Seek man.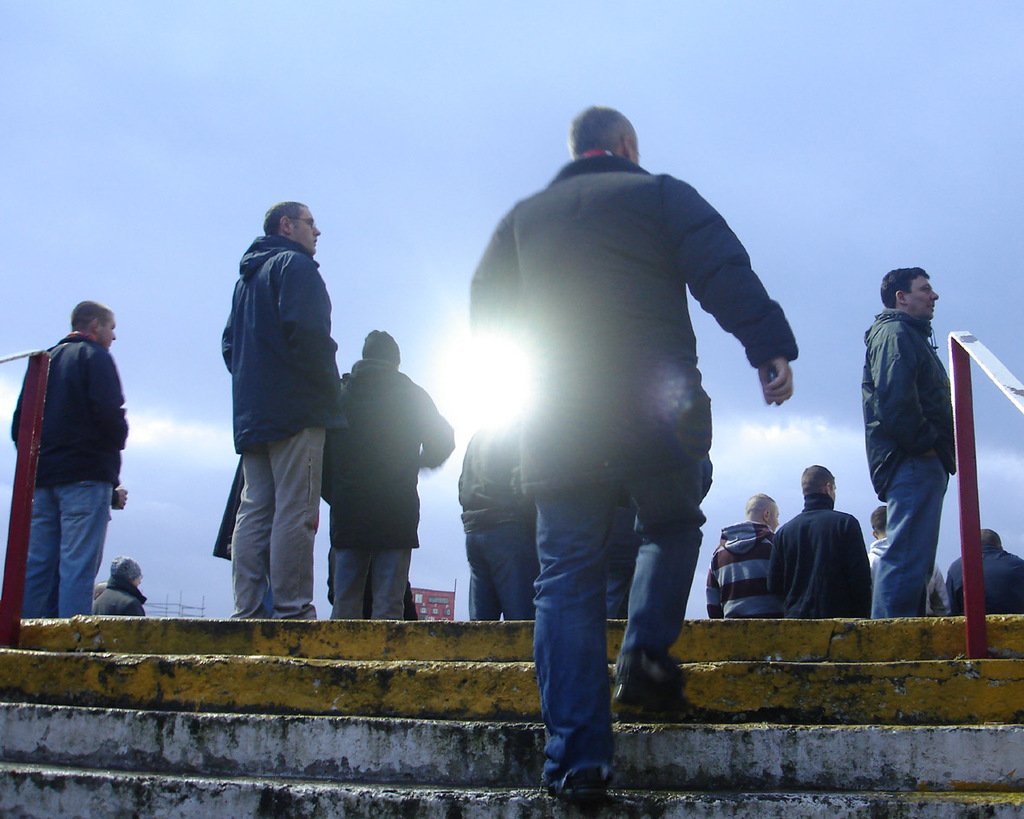
(left=318, top=326, right=455, bottom=623).
